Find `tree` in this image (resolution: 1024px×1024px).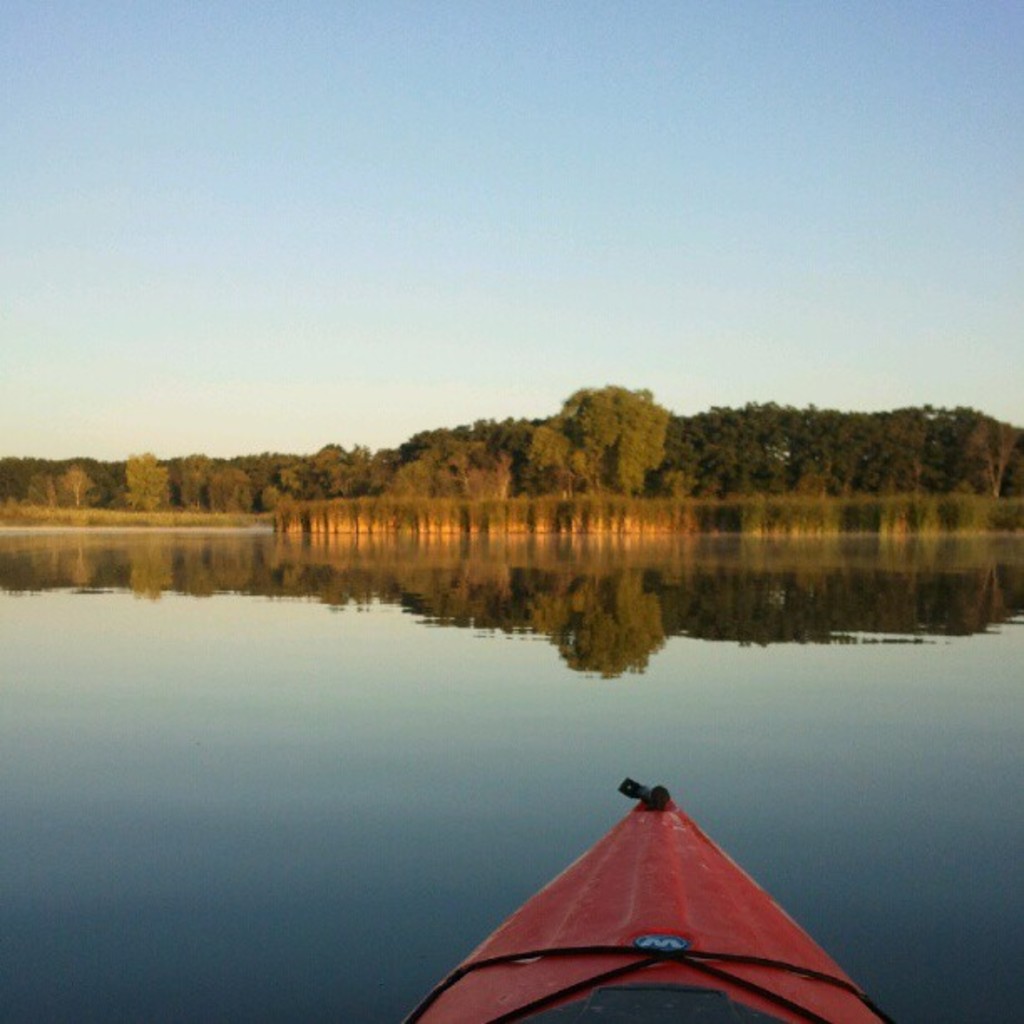
rect(392, 425, 525, 499).
